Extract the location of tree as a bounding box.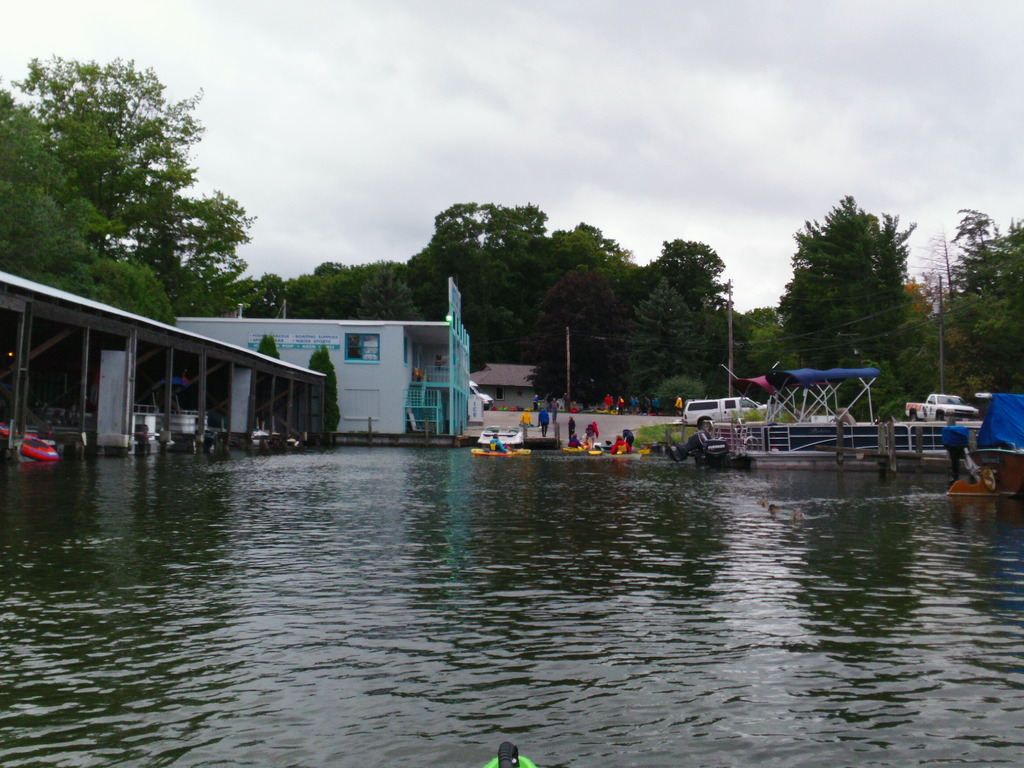
bbox(26, 50, 250, 326).
